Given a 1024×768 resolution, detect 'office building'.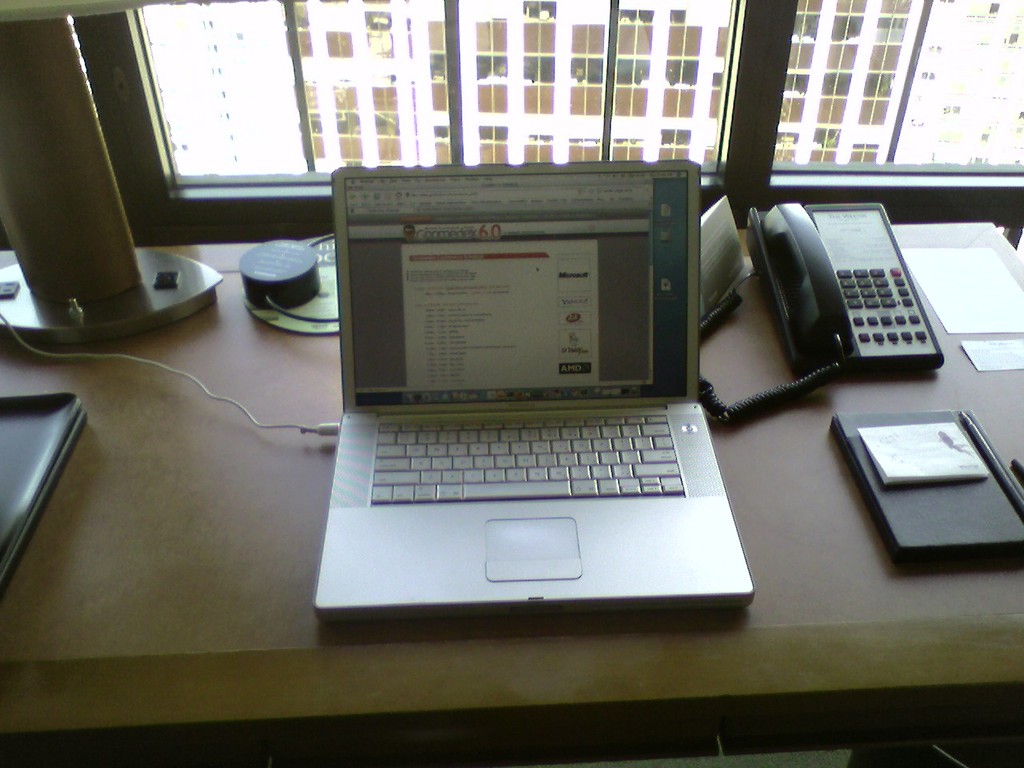
box(0, 0, 1023, 767).
